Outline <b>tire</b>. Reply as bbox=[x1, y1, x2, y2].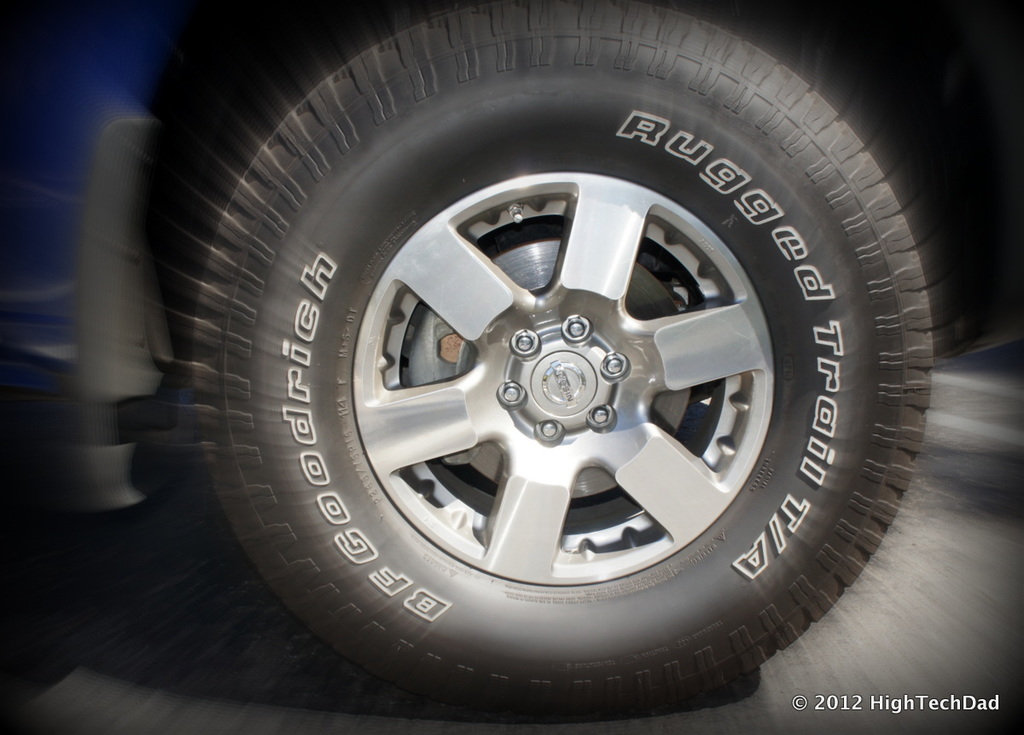
bbox=[176, 0, 926, 696].
